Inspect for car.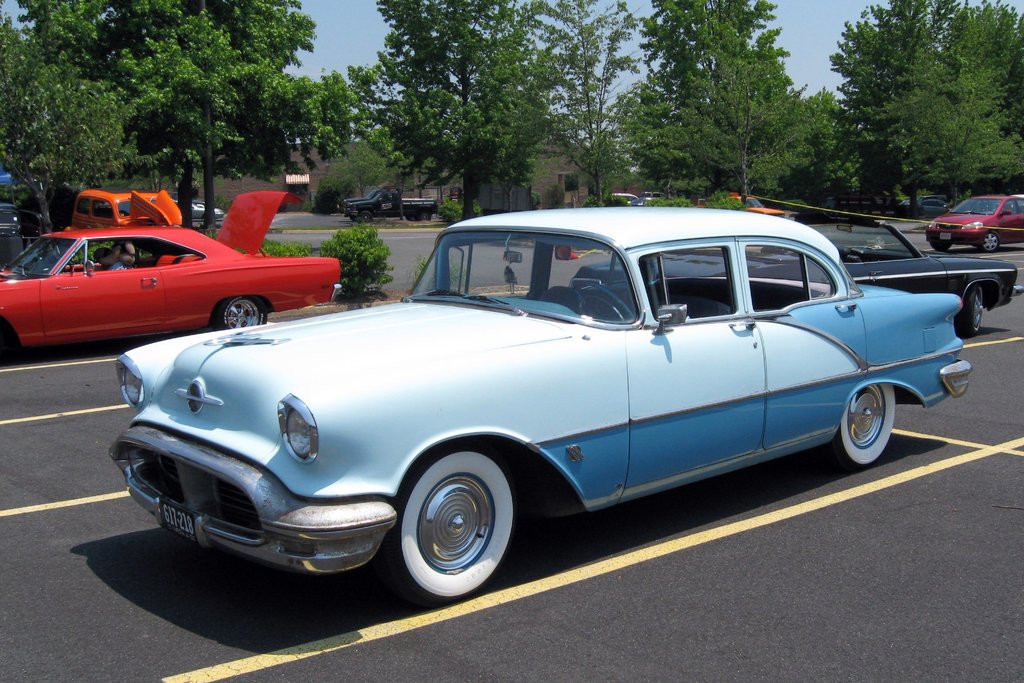
Inspection: rect(0, 190, 341, 361).
